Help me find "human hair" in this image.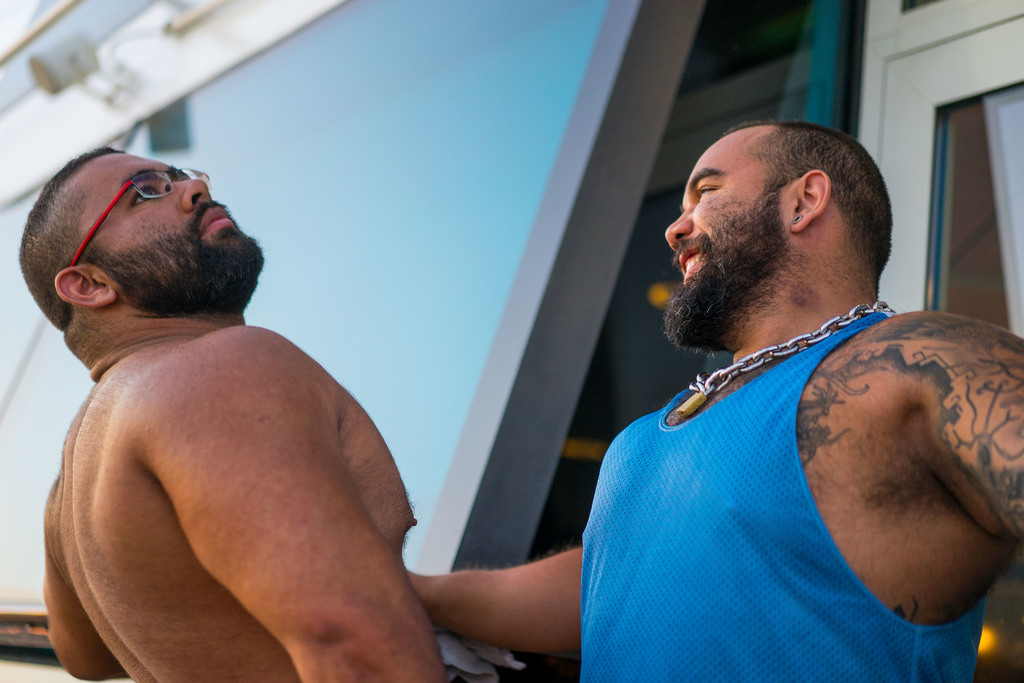
Found it: (x1=15, y1=151, x2=129, y2=334).
